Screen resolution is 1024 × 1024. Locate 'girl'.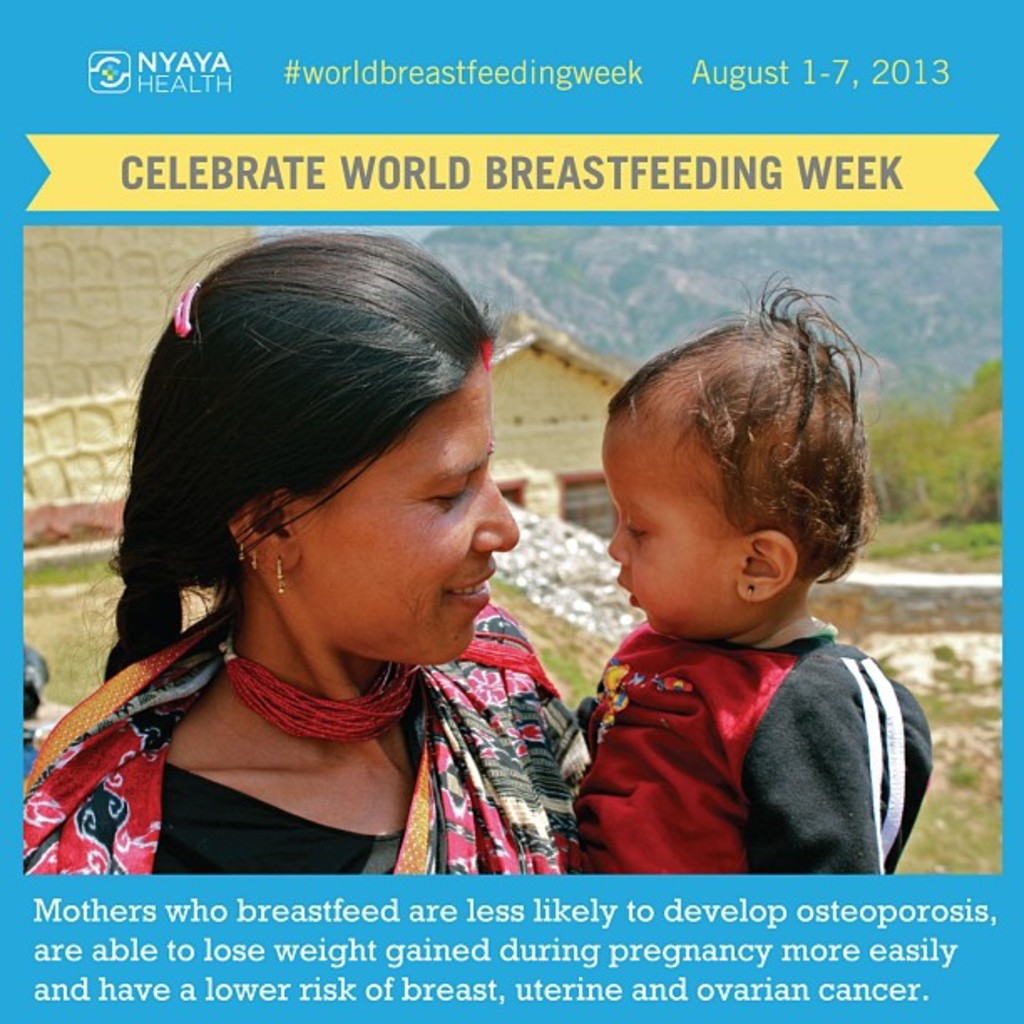
(567,276,934,878).
